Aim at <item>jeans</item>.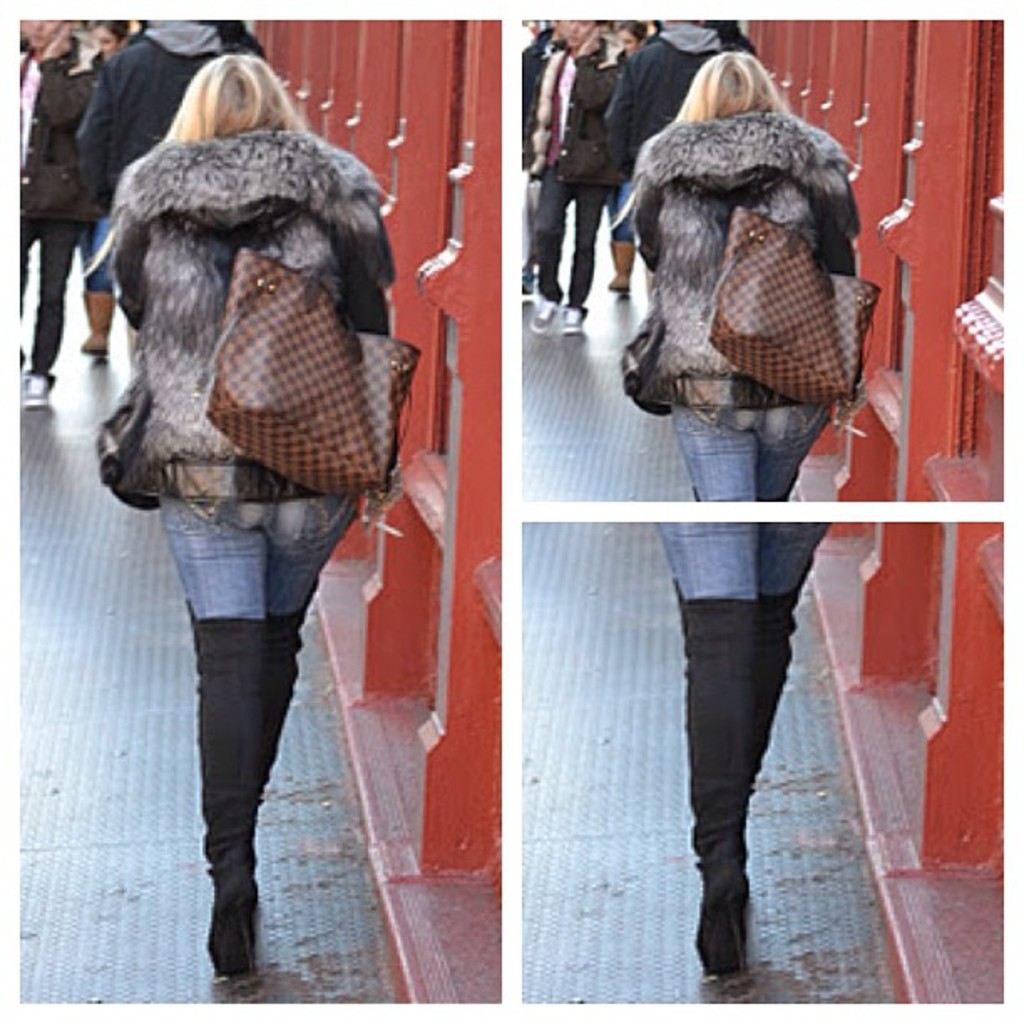
Aimed at l=599, t=177, r=653, b=256.
